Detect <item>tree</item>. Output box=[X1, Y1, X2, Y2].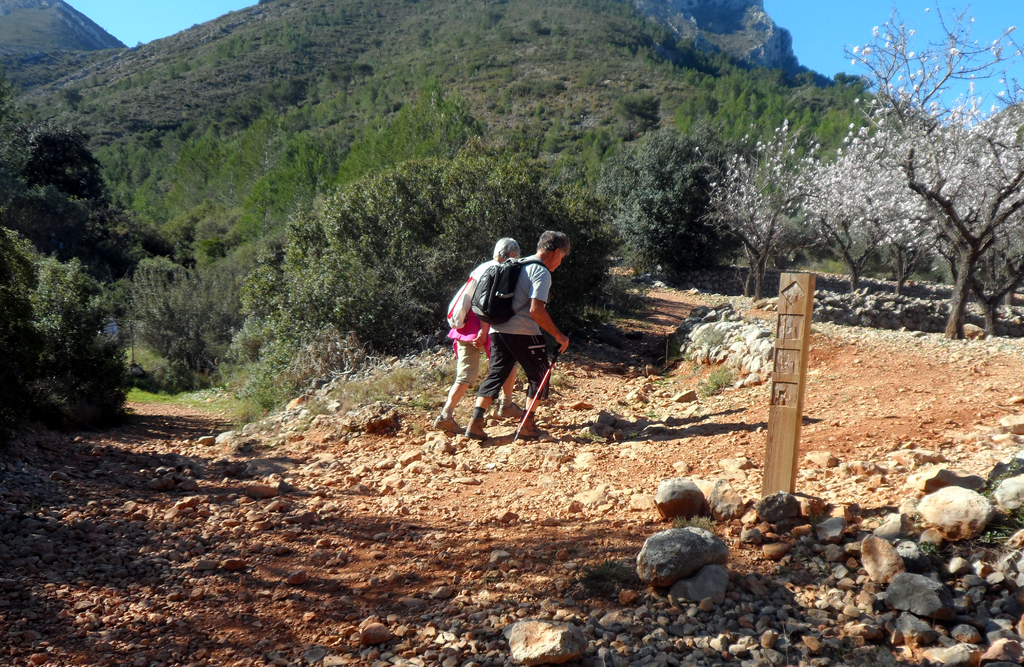
box=[845, 68, 1011, 326].
